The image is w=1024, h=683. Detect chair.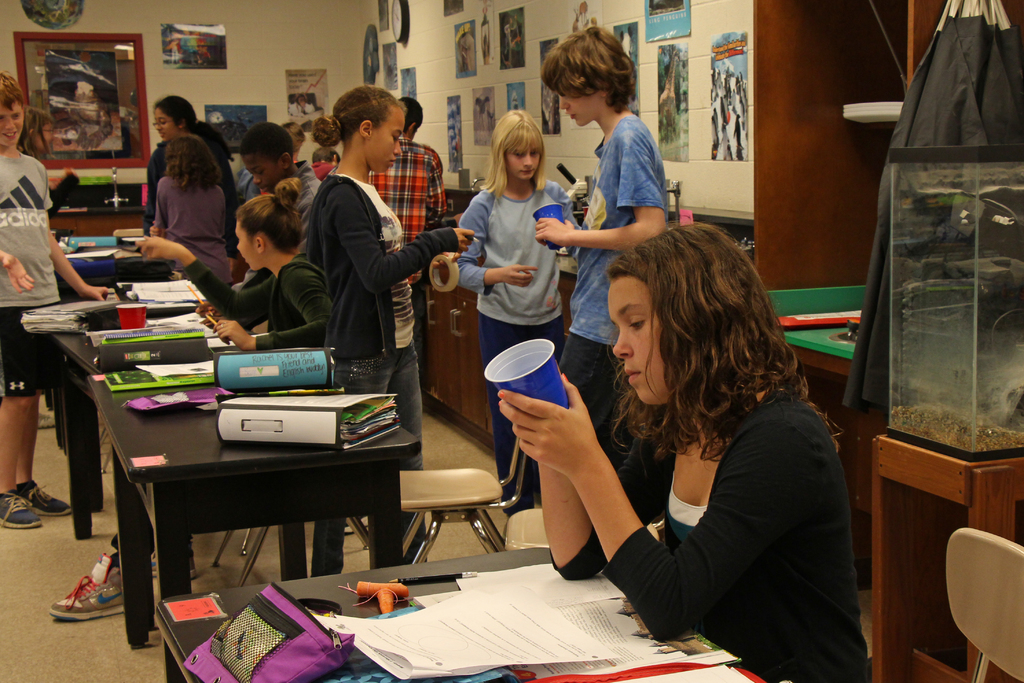
Detection: (x1=399, y1=431, x2=515, y2=548).
